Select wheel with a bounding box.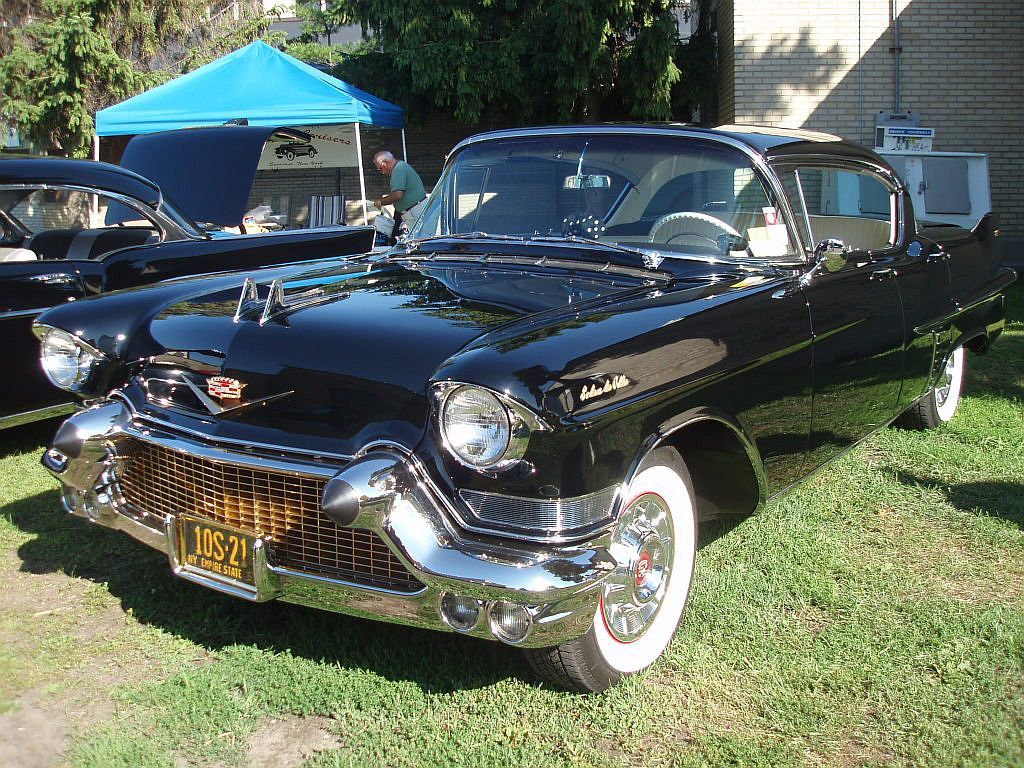
locate(571, 468, 694, 678).
